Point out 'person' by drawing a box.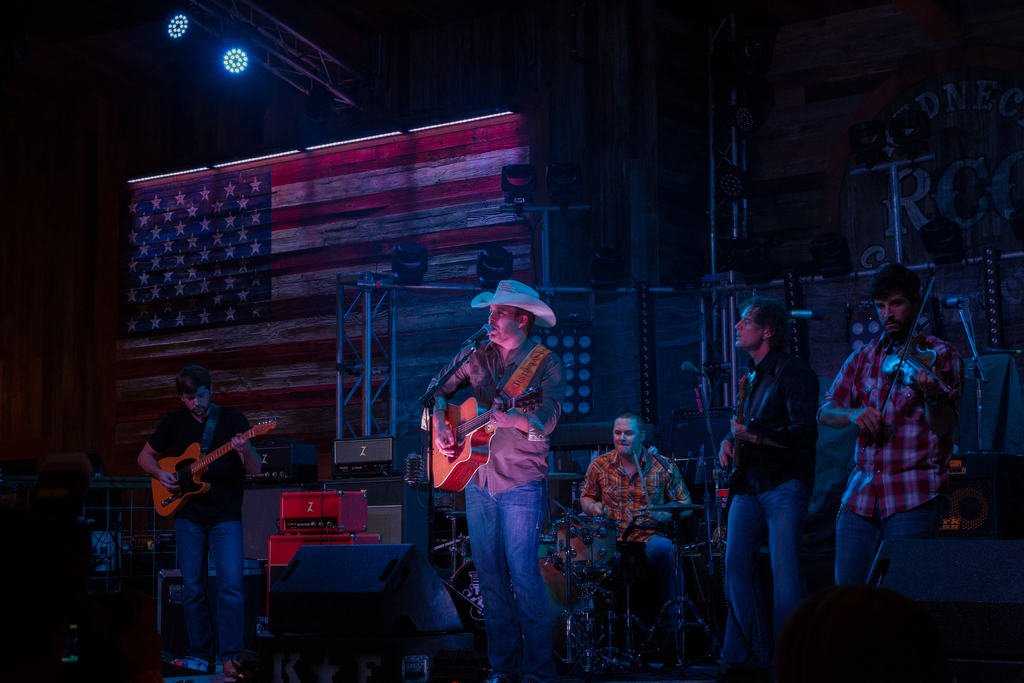
detection(714, 295, 819, 682).
